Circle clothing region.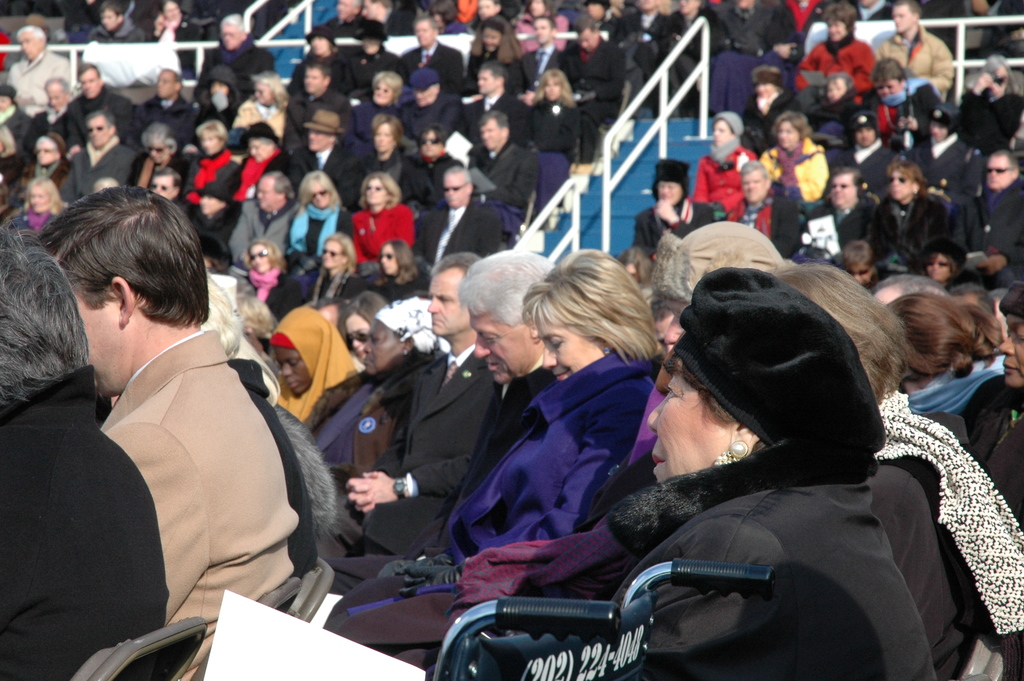
Region: region(323, 338, 518, 562).
